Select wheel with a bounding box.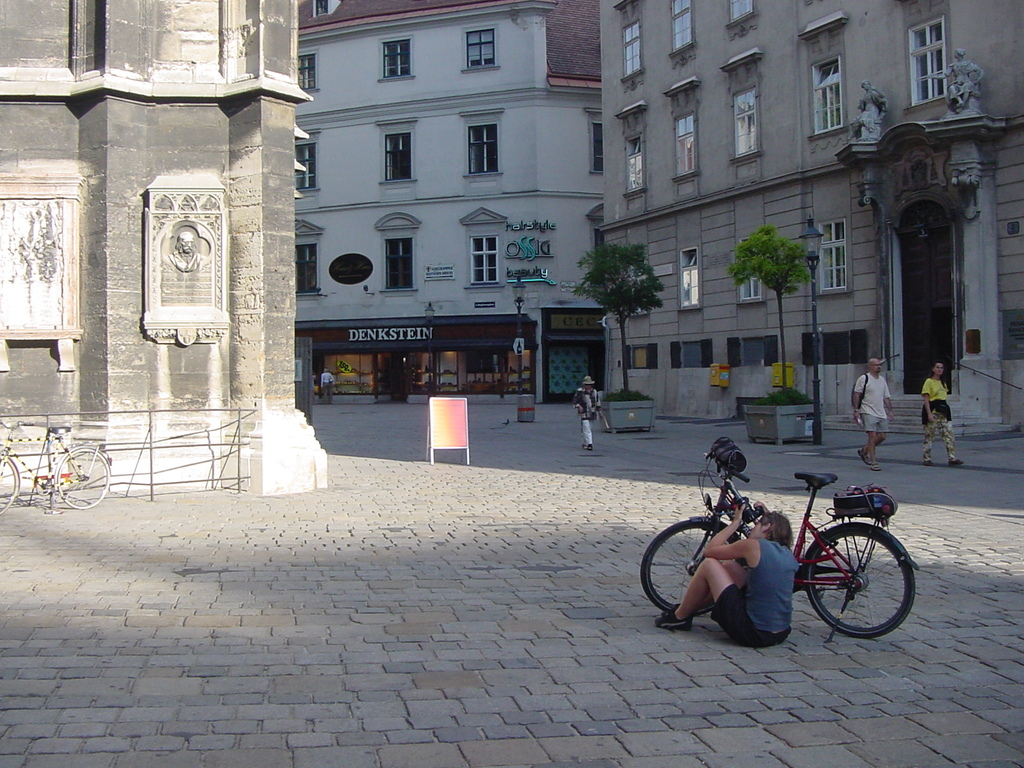
left=640, top=516, right=739, bottom=610.
